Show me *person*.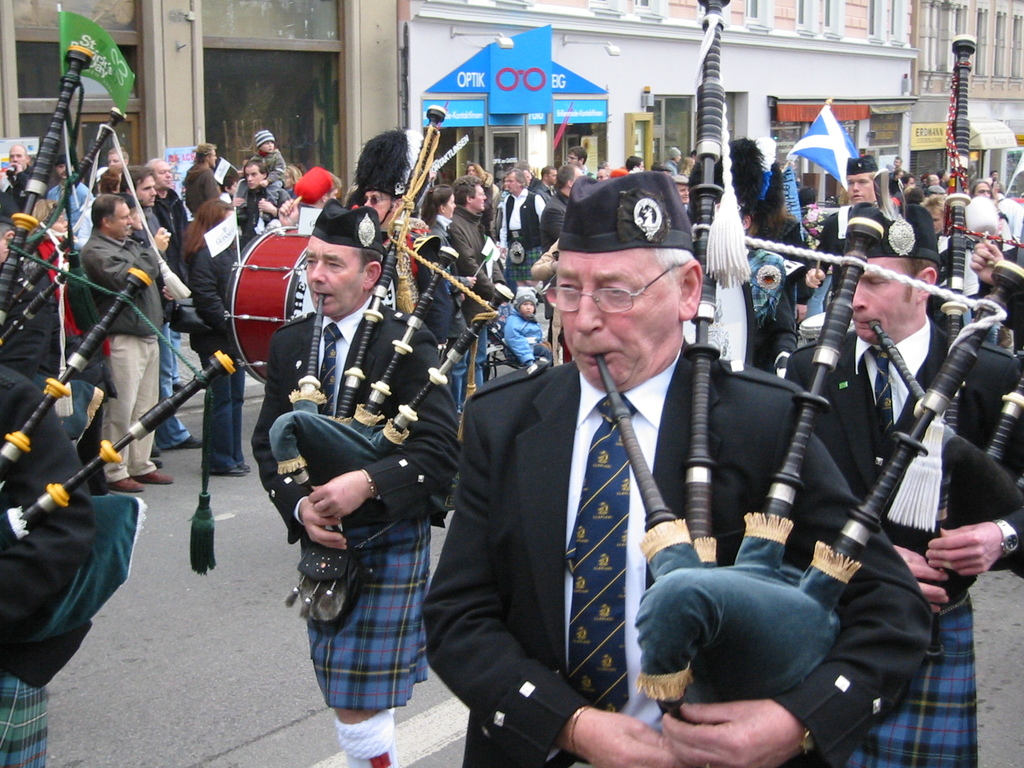
*person* is here: (145,159,193,280).
